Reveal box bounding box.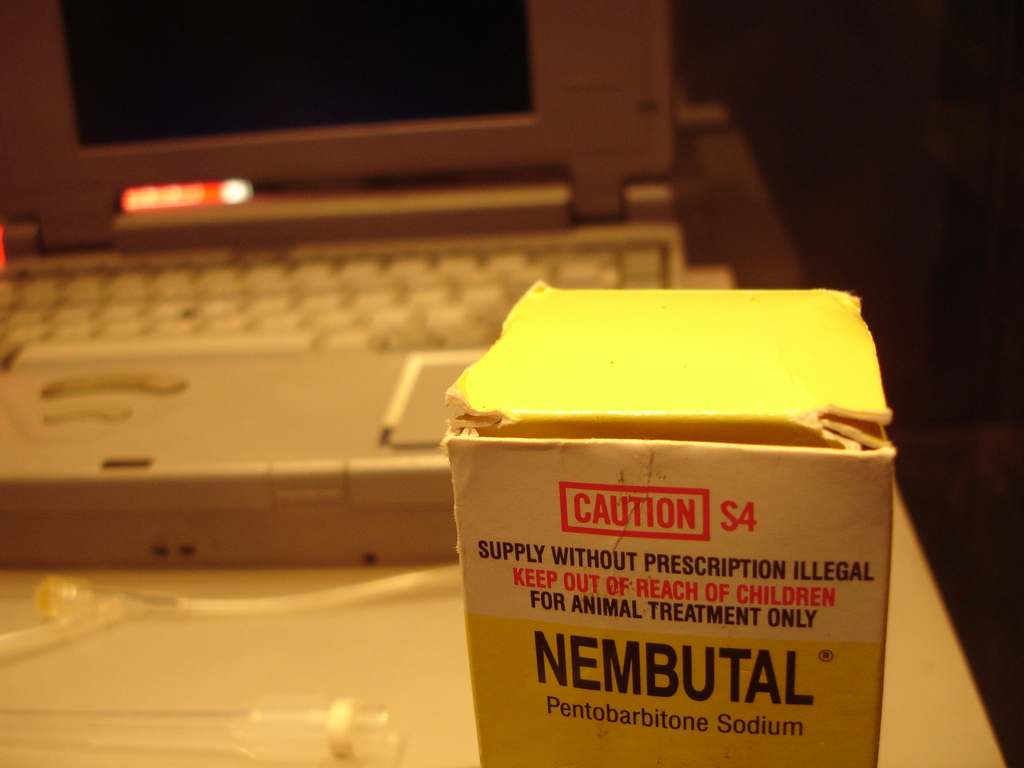
Revealed: locate(445, 286, 896, 730).
